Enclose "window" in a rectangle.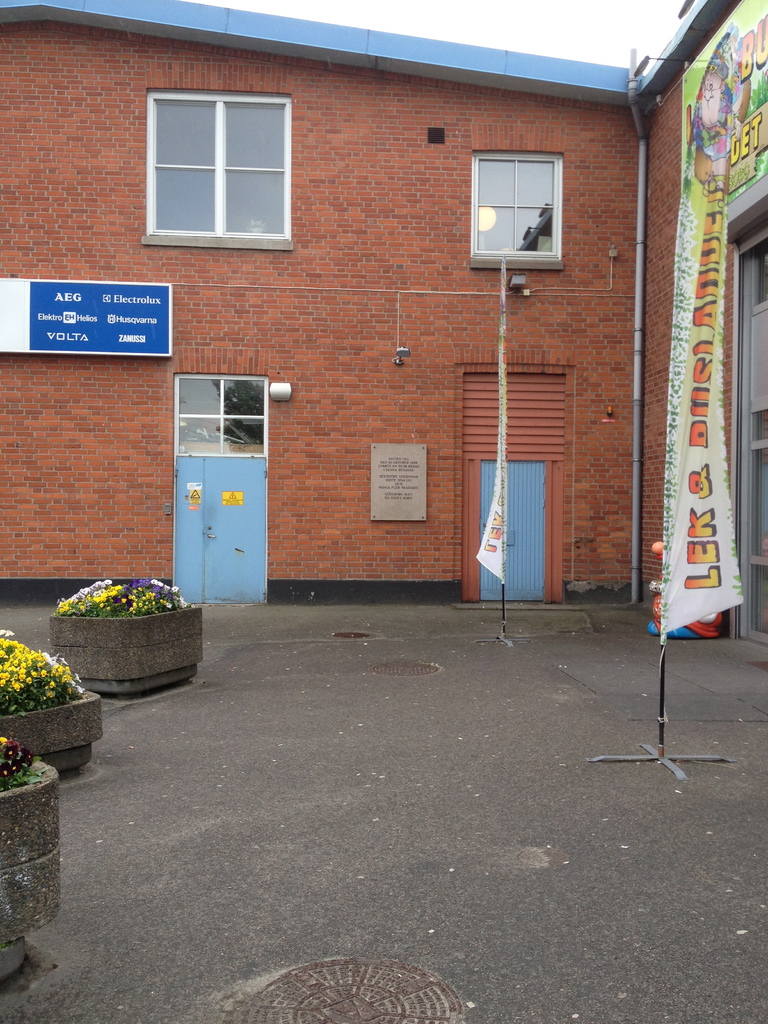
{"left": 464, "top": 140, "right": 562, "bottom": 277}.
